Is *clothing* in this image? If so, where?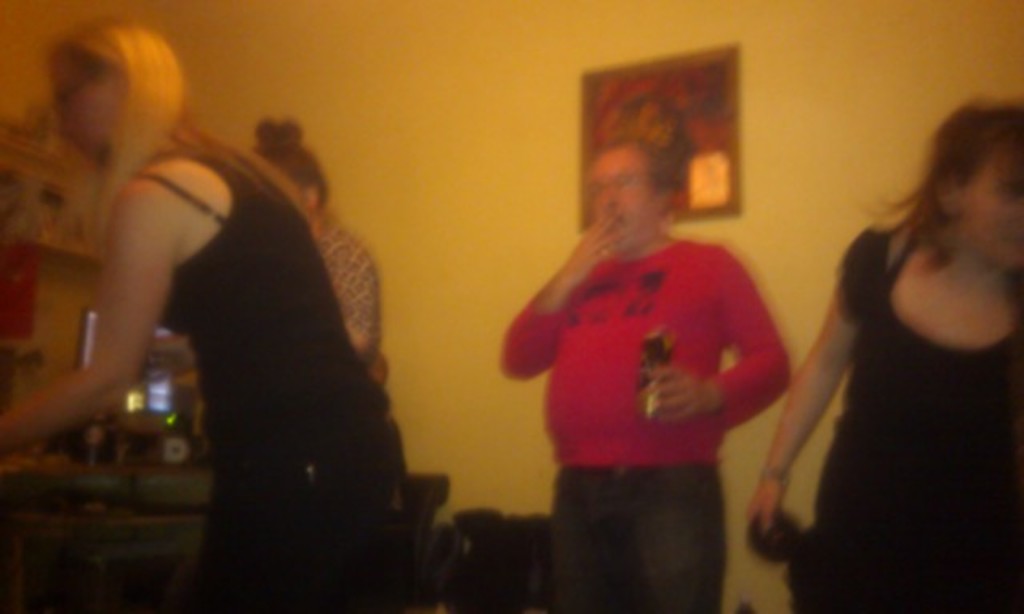
Yes, at bbox(315, 214, 386, 369).
